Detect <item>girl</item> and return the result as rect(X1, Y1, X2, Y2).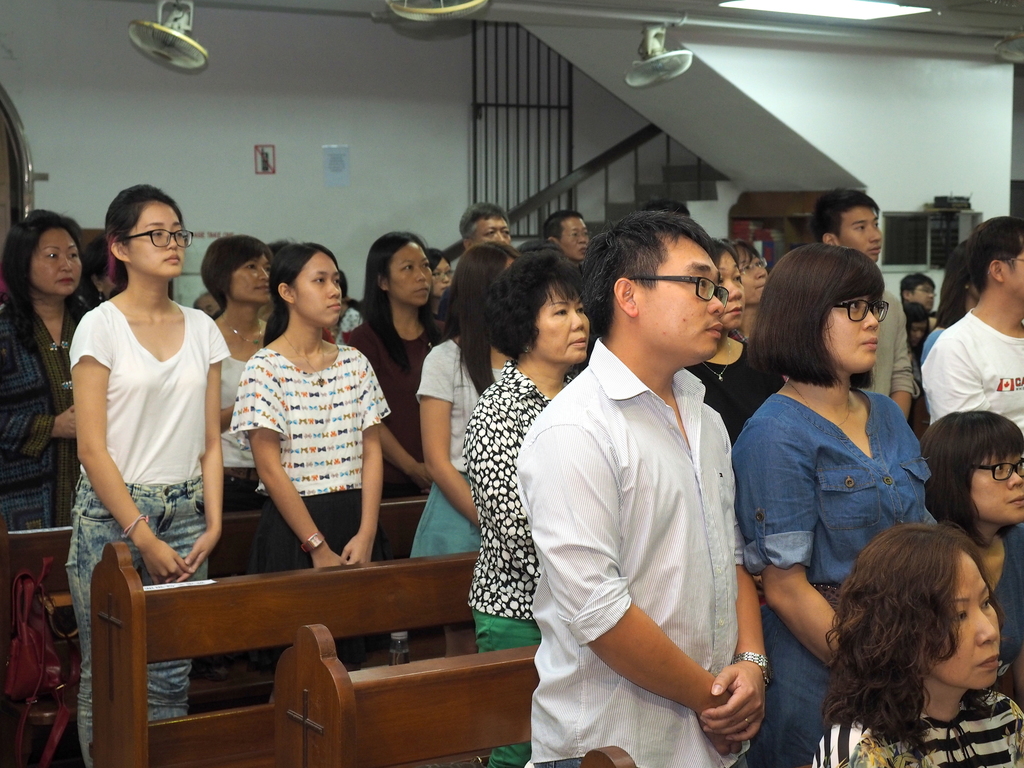
rect(903, 300, 929, 366).
